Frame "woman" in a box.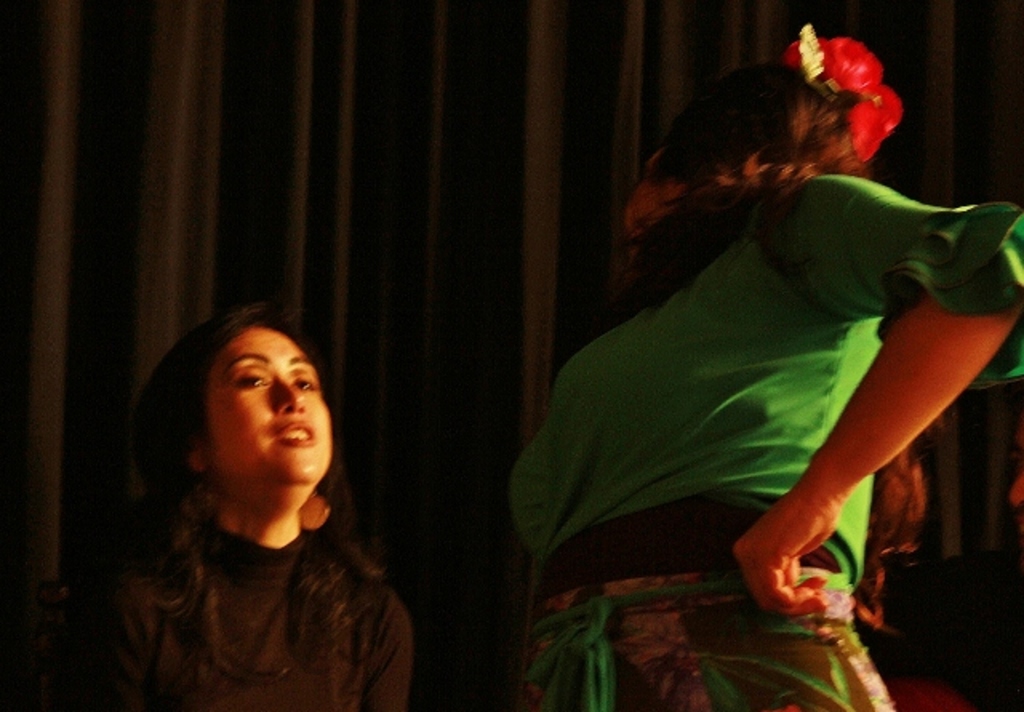
(504, 56, 1022, 706).
